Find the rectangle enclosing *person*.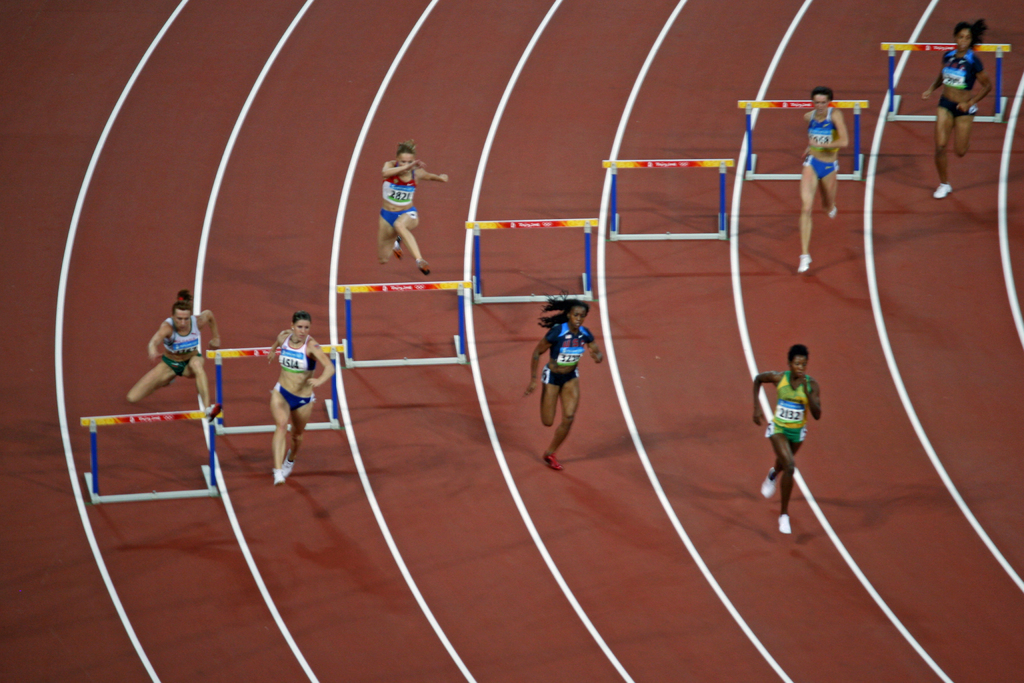
x1=125 y1=290 x2=224 y2=427.
